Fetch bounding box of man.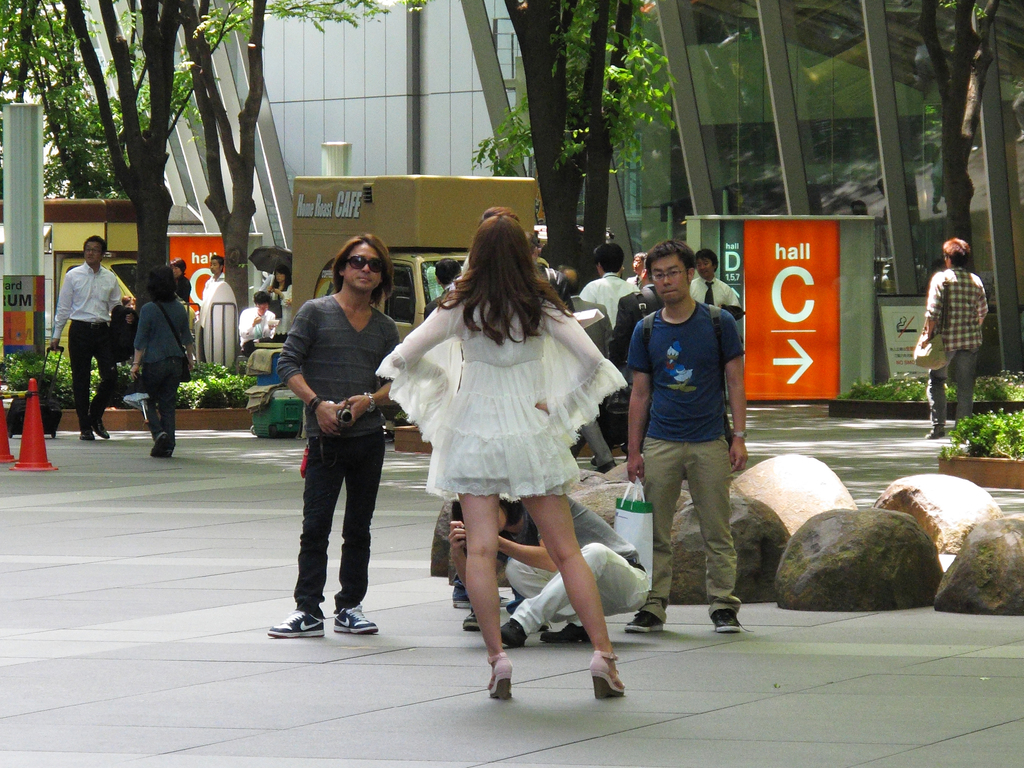
Bbox: (624,238,748,635).
